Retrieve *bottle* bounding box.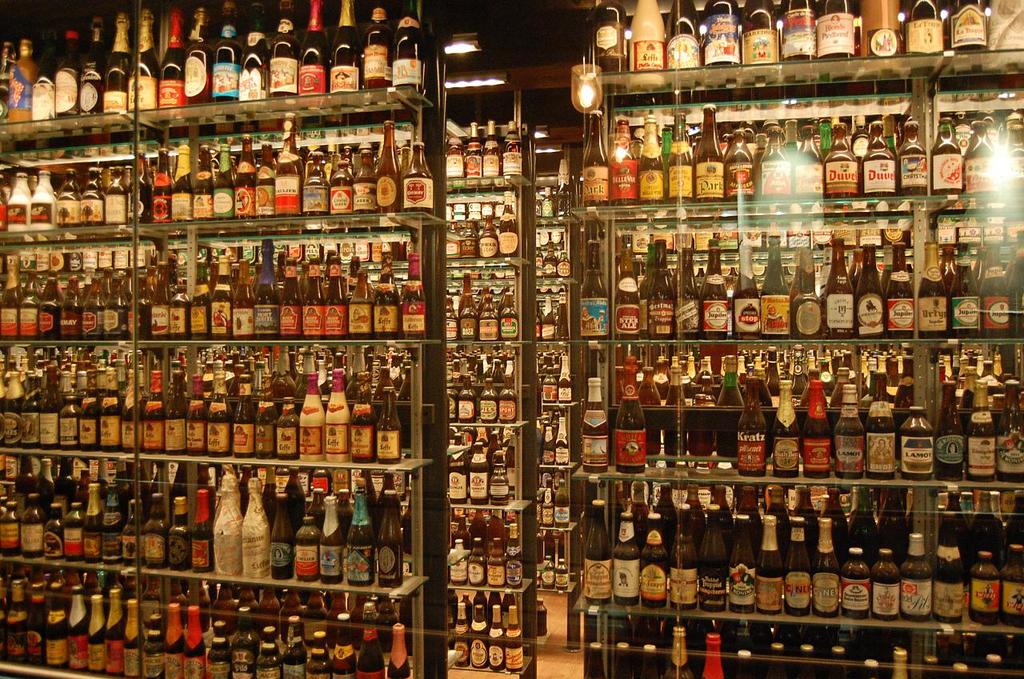
Bounding box: Rect(940, 0, 993, 56).
